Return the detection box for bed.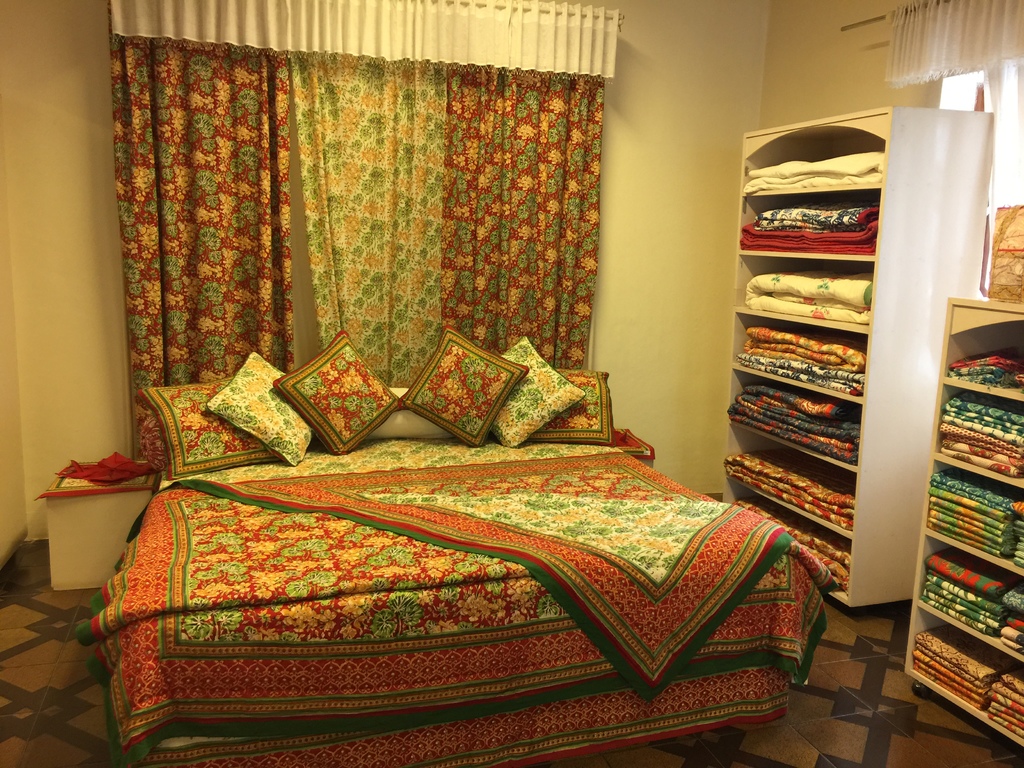
box=[126, 326, 844, 765].
